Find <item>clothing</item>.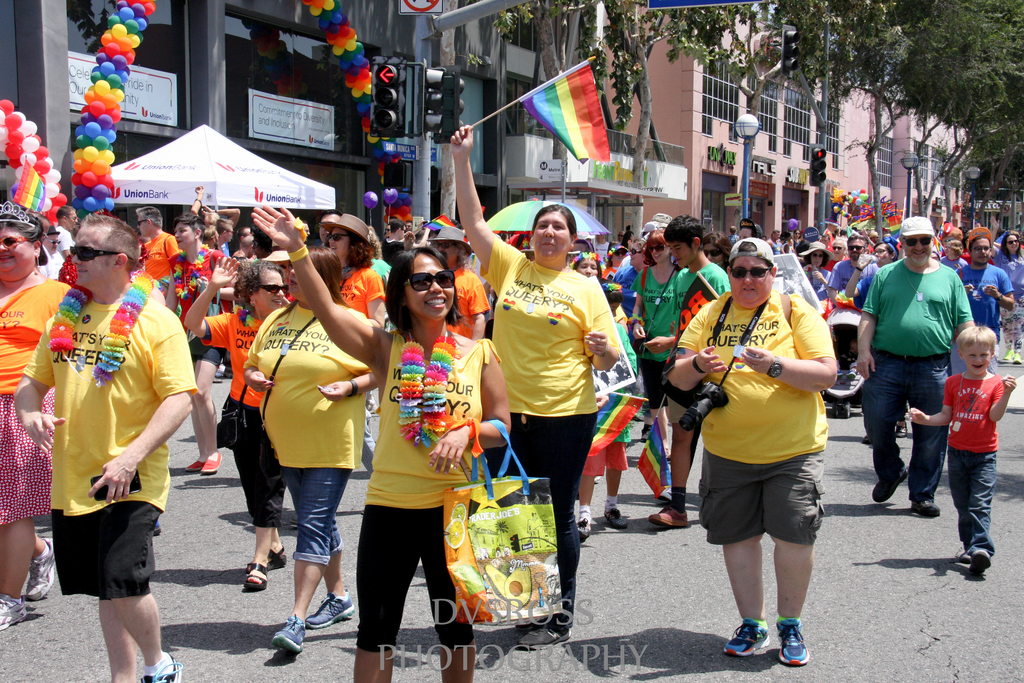
[x1=950, y1=263, x2=1014, y2=378].
